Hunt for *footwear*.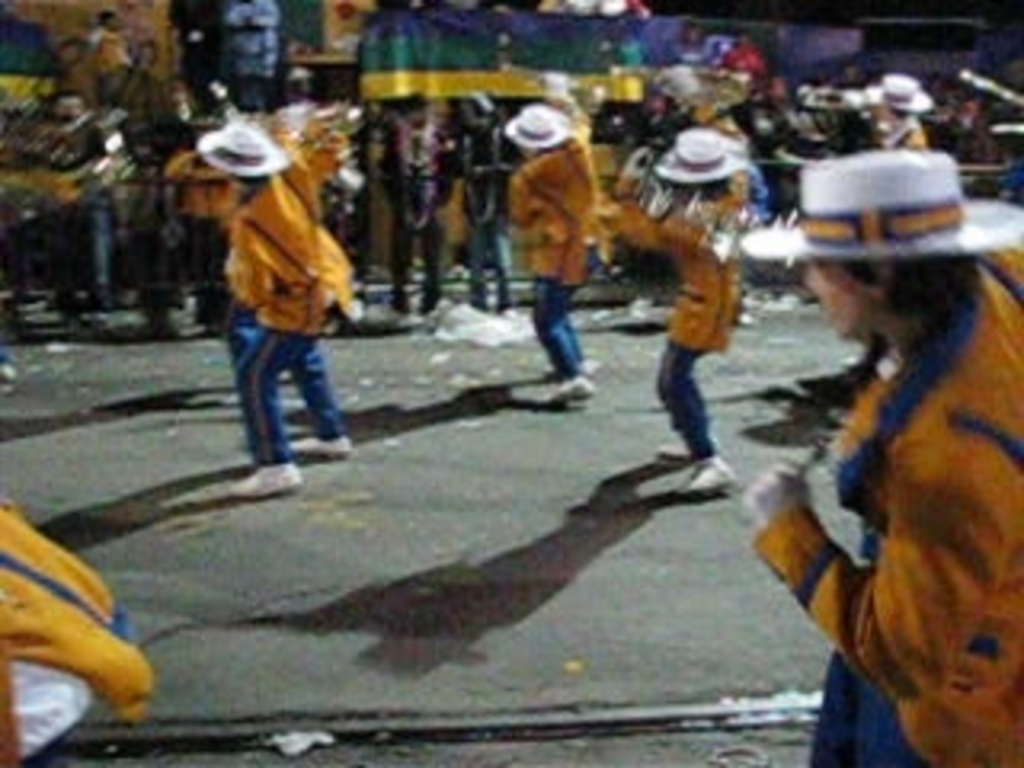
Hunted down at 224, 467, 304, 502.
